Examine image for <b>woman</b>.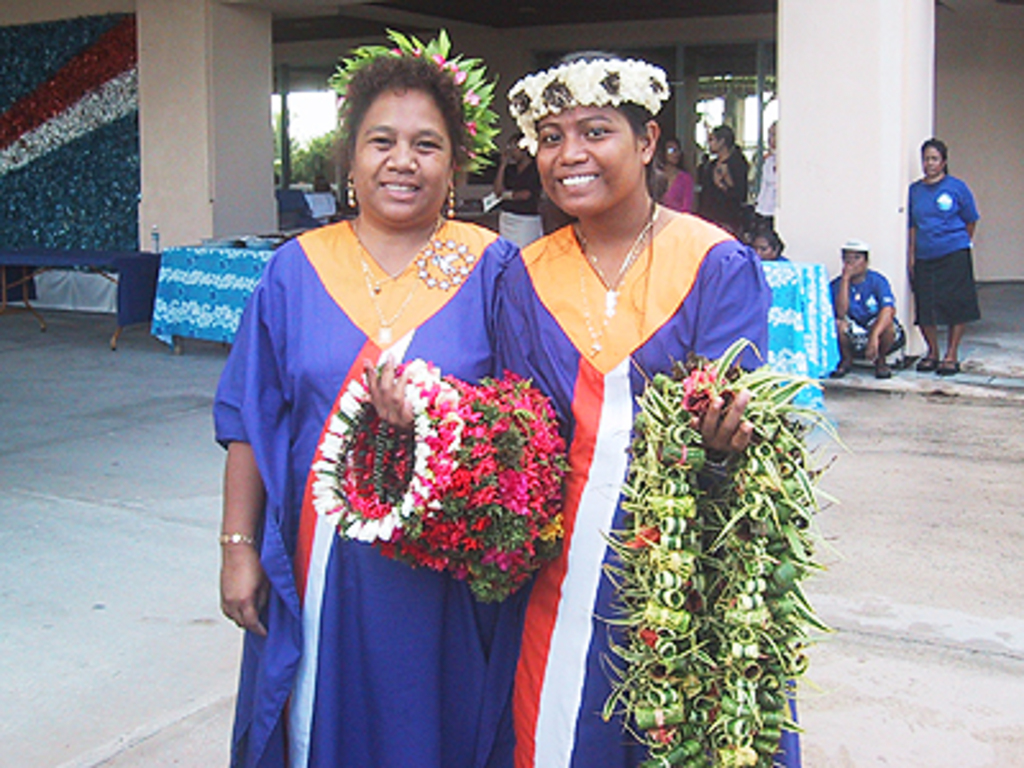
Examination result: bbox(650, 136, 696, 218).
